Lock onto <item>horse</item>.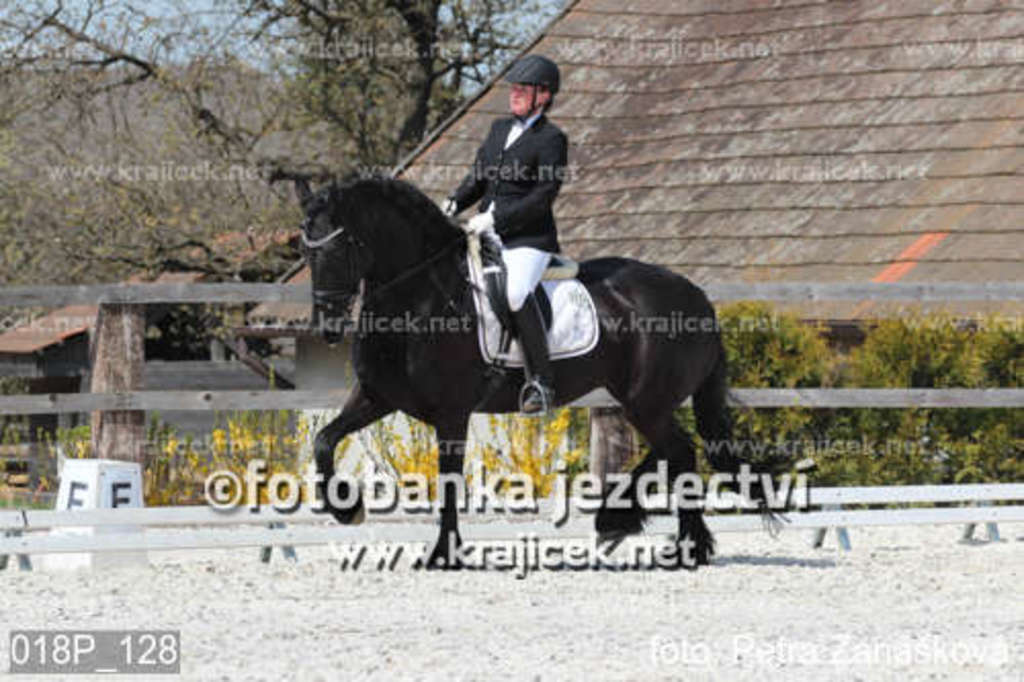
Locked: (295, 170, 819, 571).
